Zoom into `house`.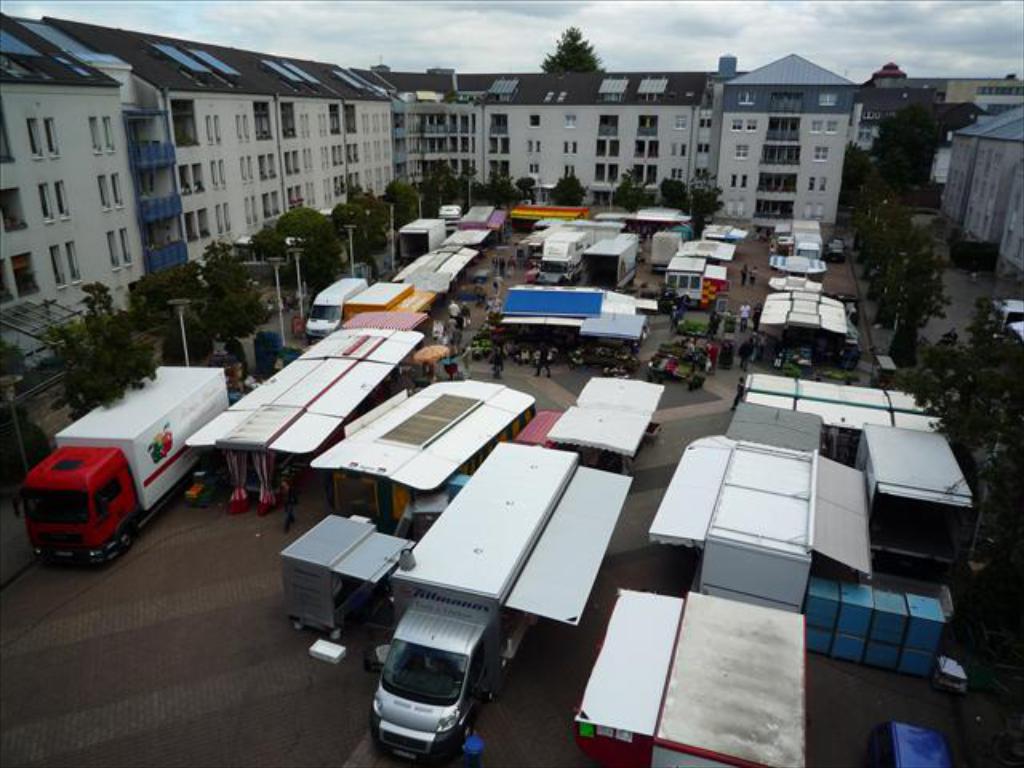
Zoom target: Rect(50, 0, 398, 254).
